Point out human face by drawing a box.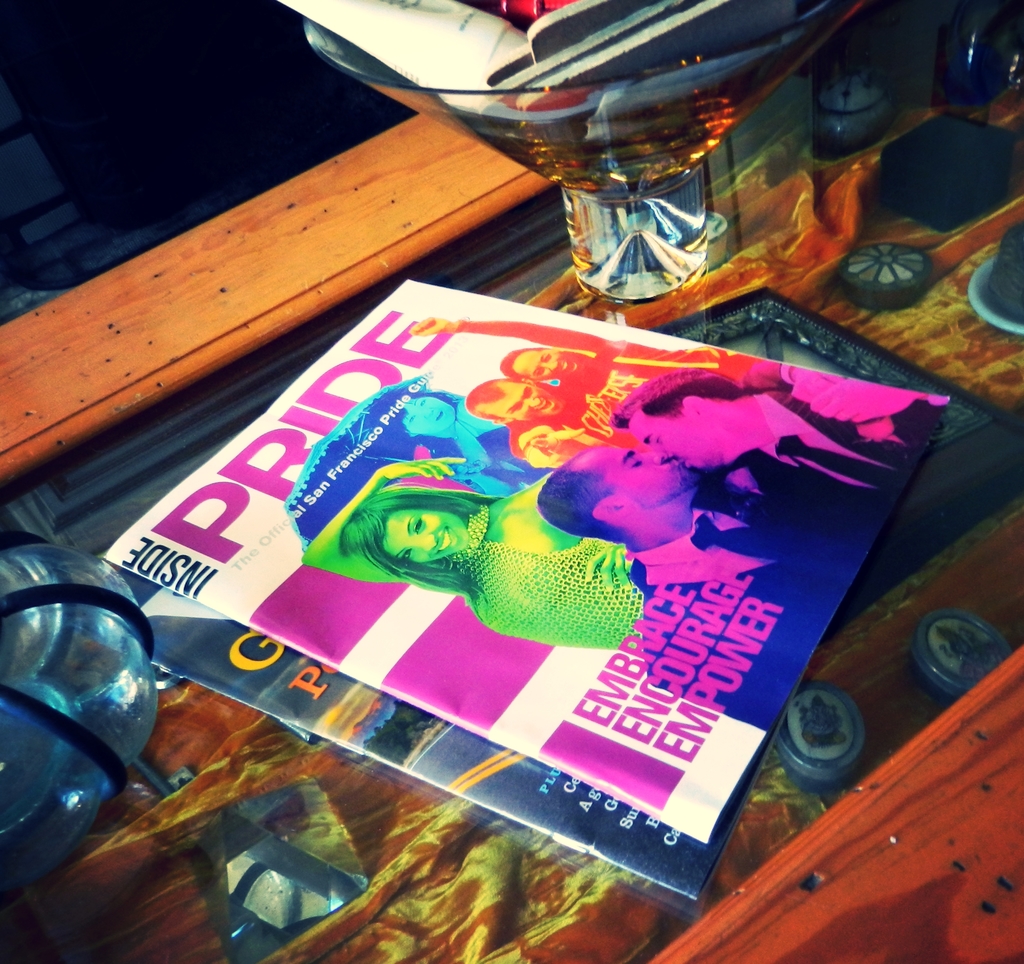
detection(618, 389, 735, 472).
